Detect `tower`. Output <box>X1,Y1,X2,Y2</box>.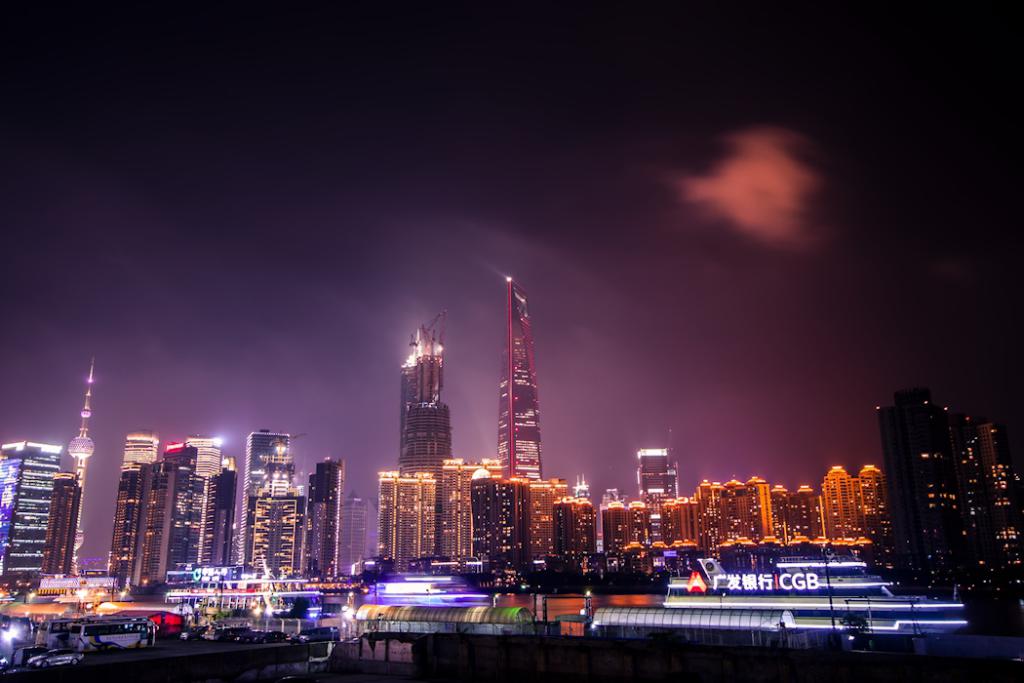
<box>106,428,158,590</box>.
